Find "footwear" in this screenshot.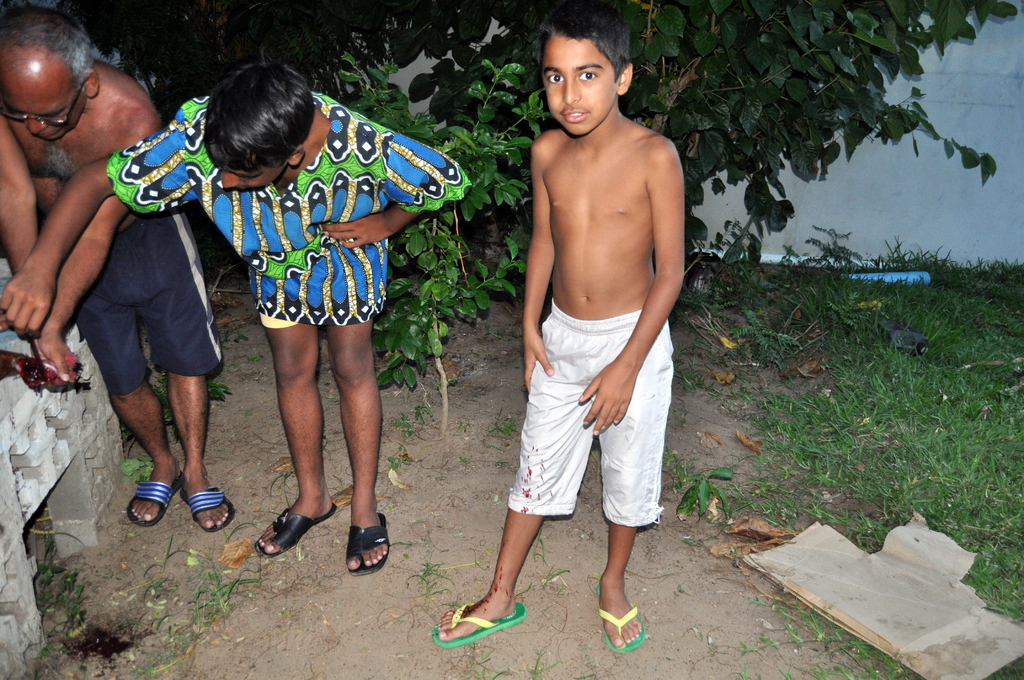
The bounding box for "footwear" is (343,508,392,577).
